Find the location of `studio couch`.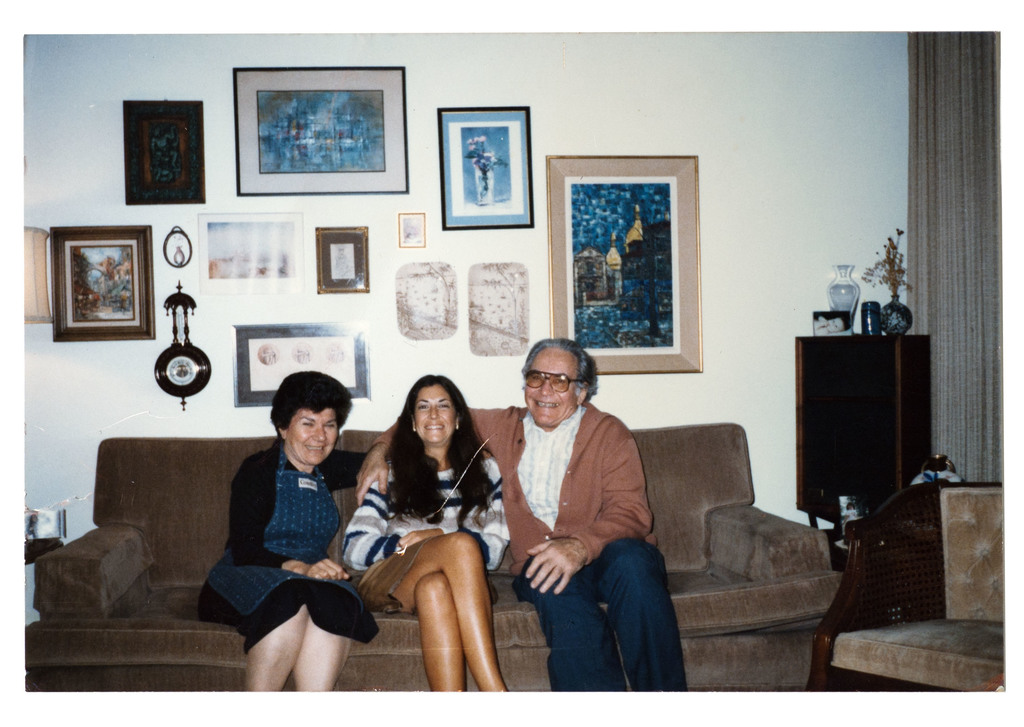
Location: (x1=19, y1=417, x2=849, y2=690).
